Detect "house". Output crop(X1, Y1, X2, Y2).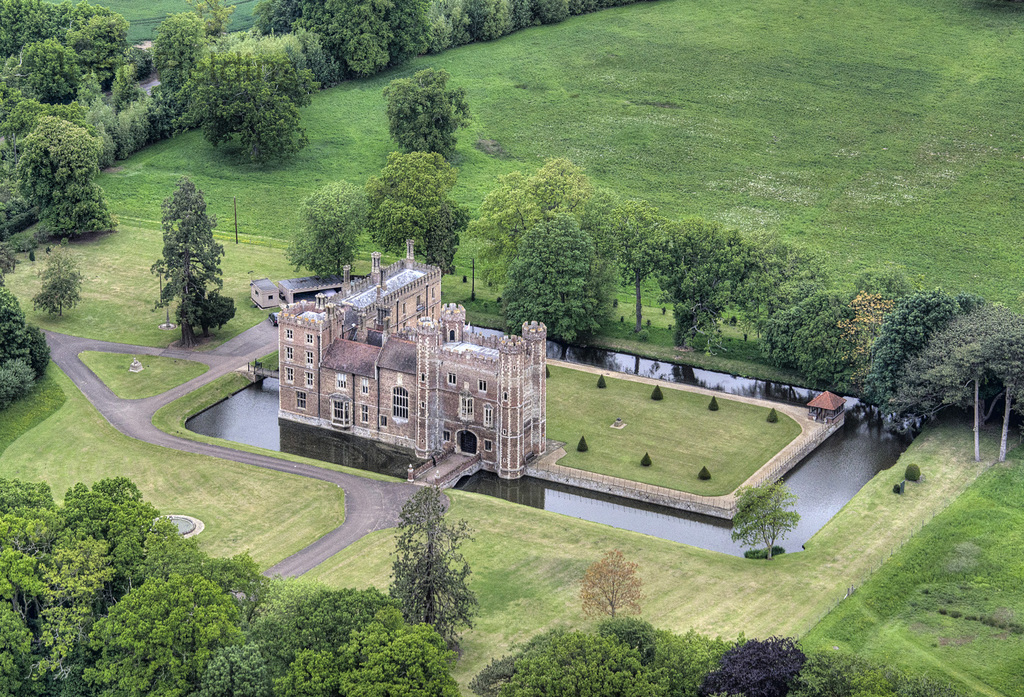
crop(273, 236, 548, 473).
